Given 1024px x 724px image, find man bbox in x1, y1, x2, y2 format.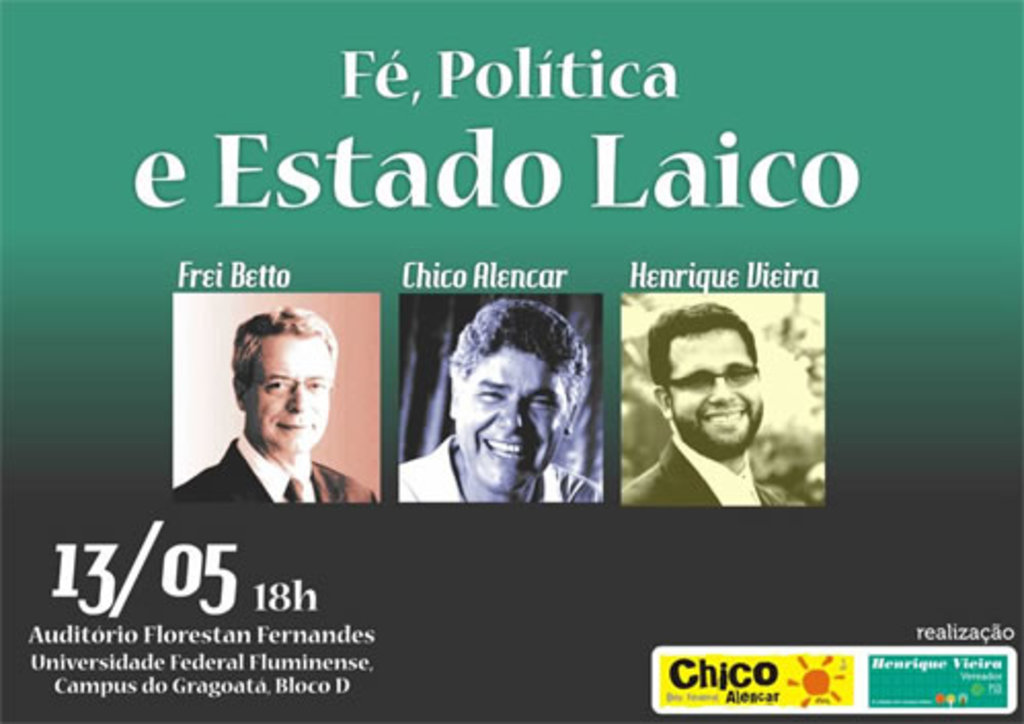
618, 299, 800, 519.
